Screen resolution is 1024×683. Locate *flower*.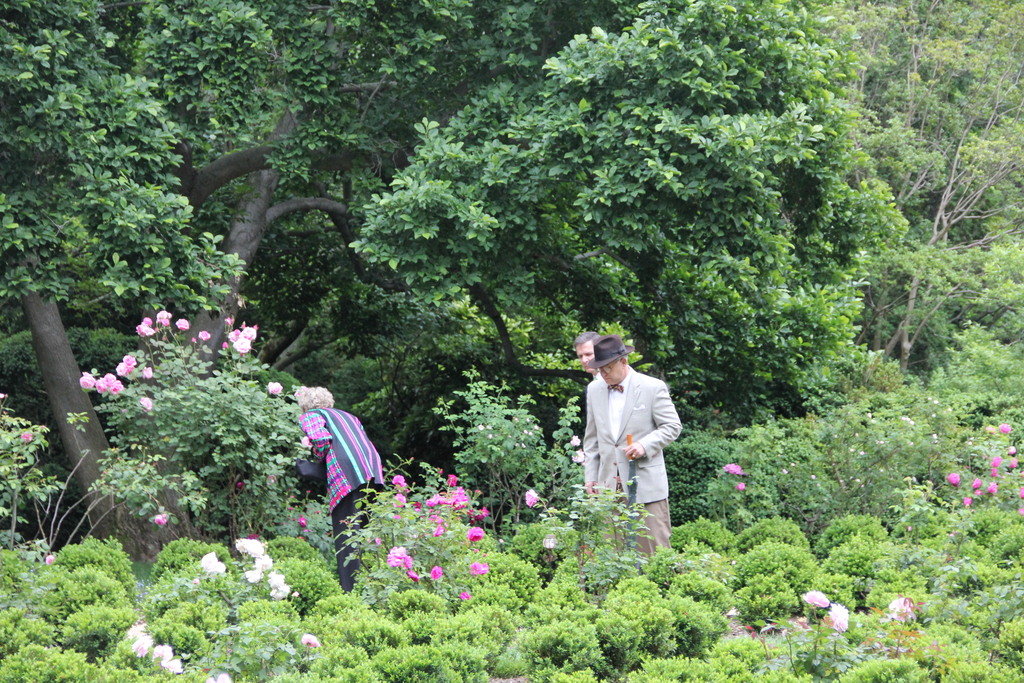
region(423, 516, 444, 523).
